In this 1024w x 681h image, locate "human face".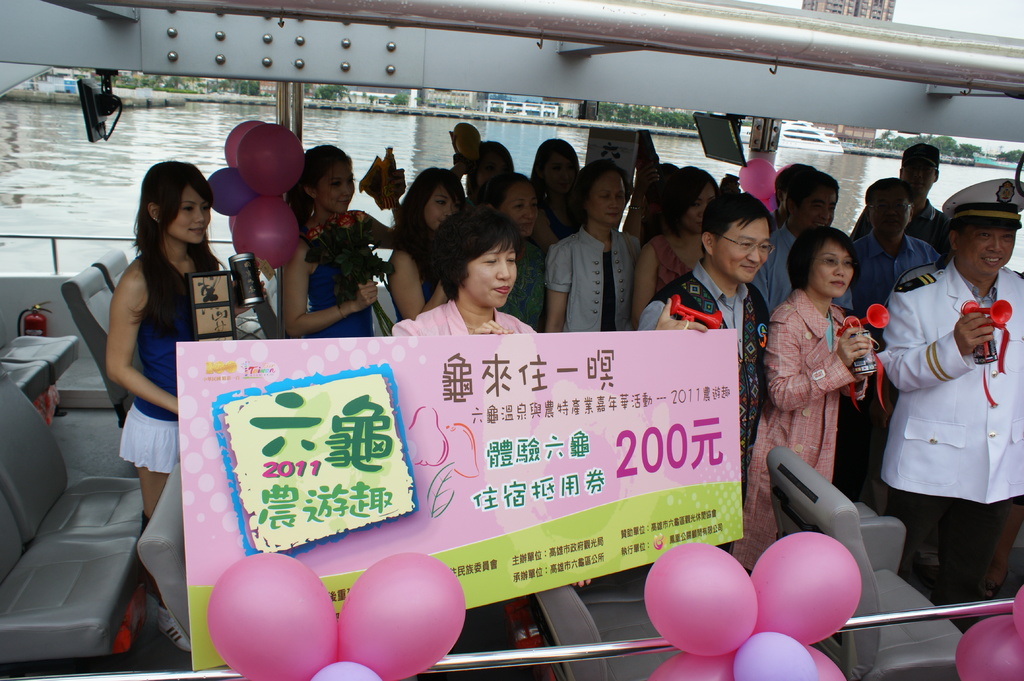
Bounding box: 905 161 933 198.
